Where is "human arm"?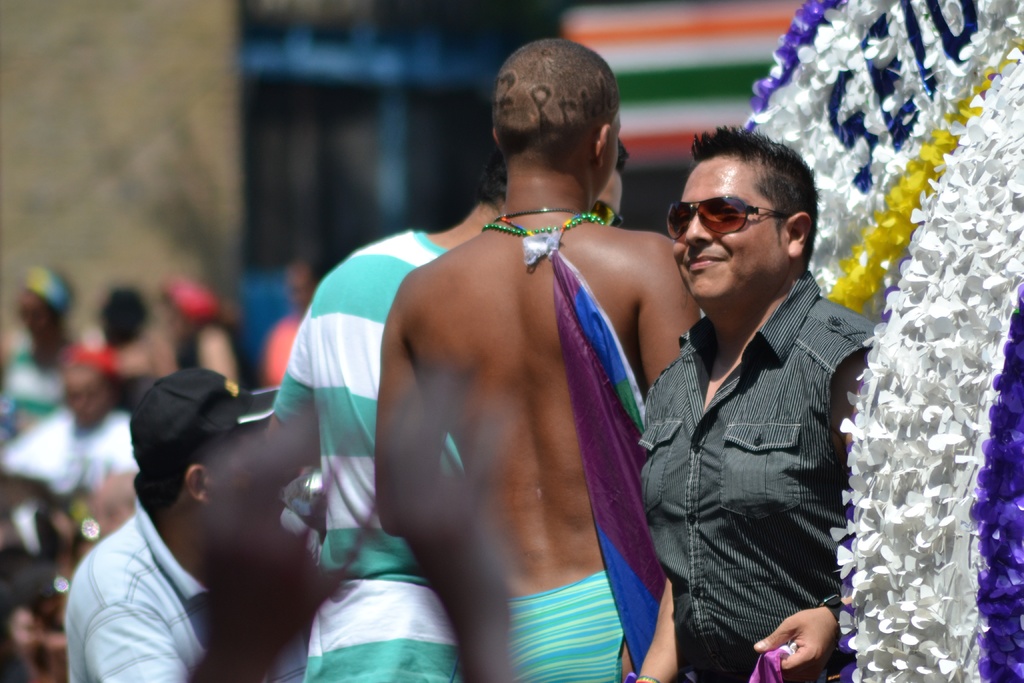
l=621, t=230, r=702, b=400.
